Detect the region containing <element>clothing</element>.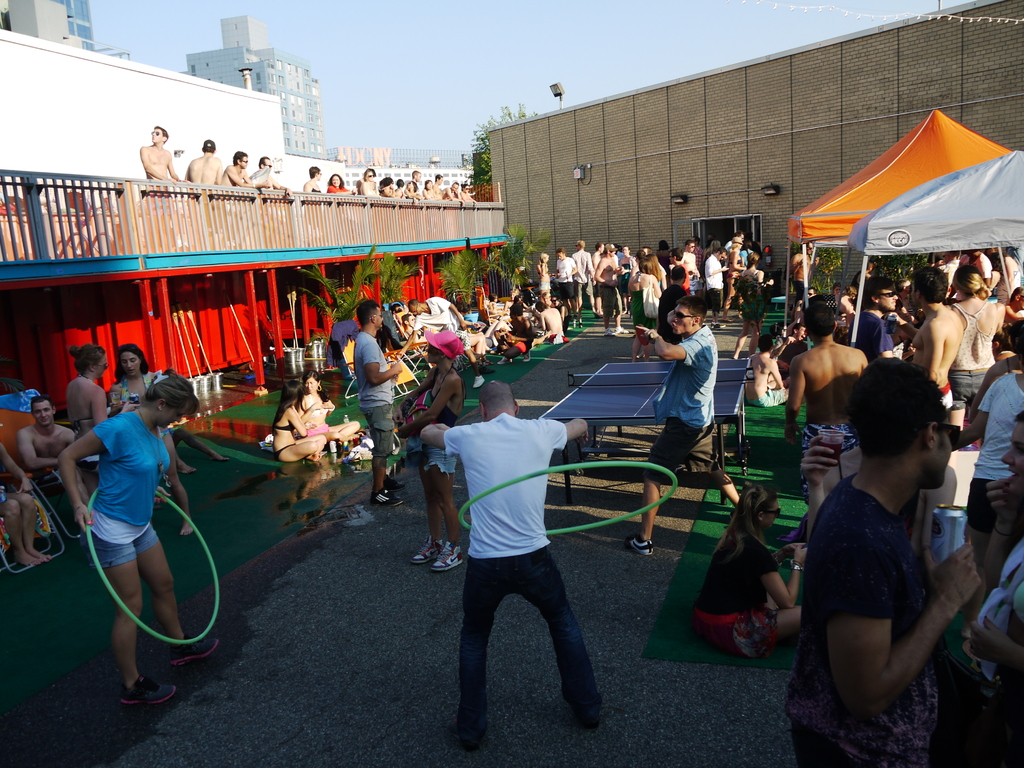
locate(305, 188, 321, 232).
